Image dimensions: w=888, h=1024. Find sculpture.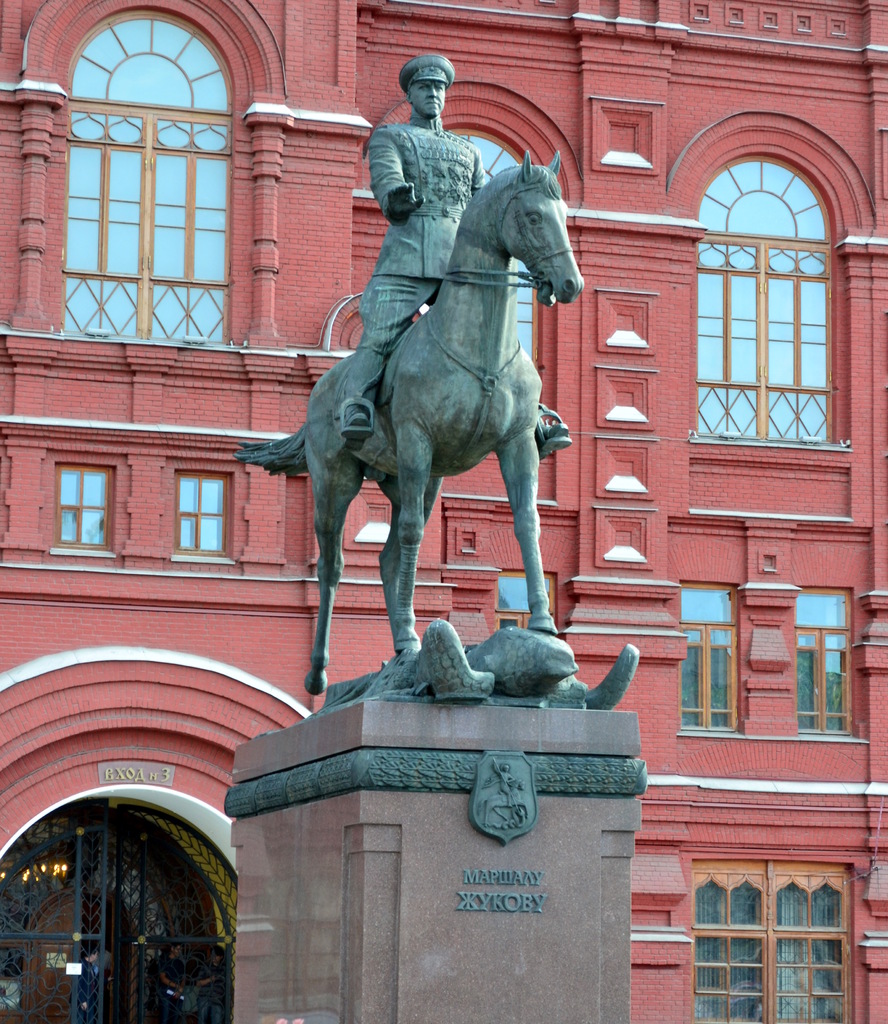
box=[257, 90, 608, 745].
